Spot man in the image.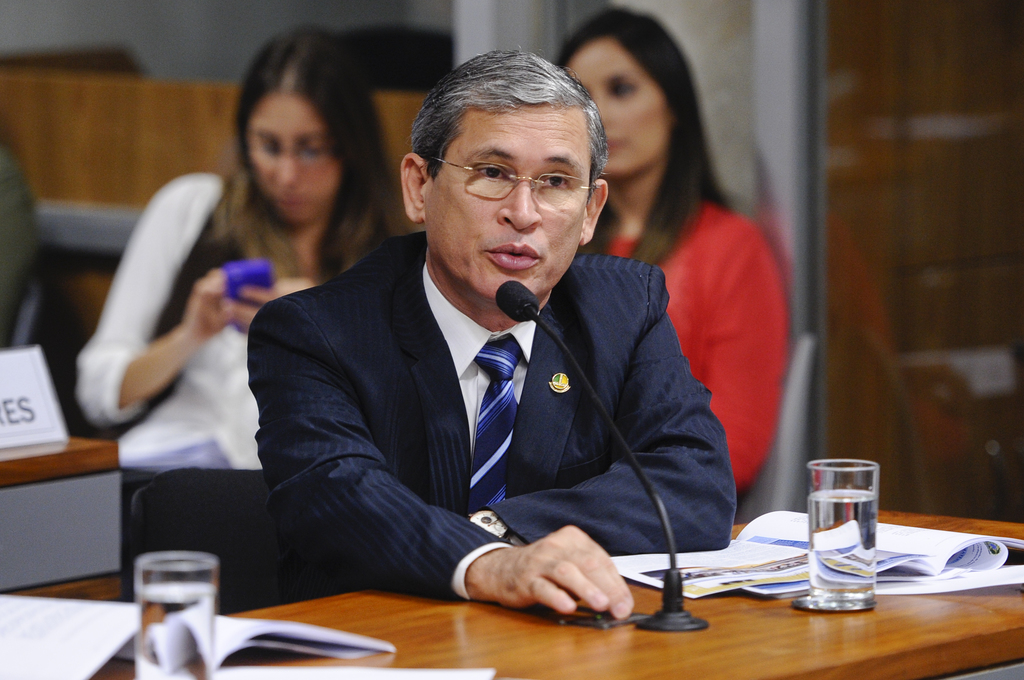
man found at pyautogui.locateOnScreen(204, 83, 772, 636).
